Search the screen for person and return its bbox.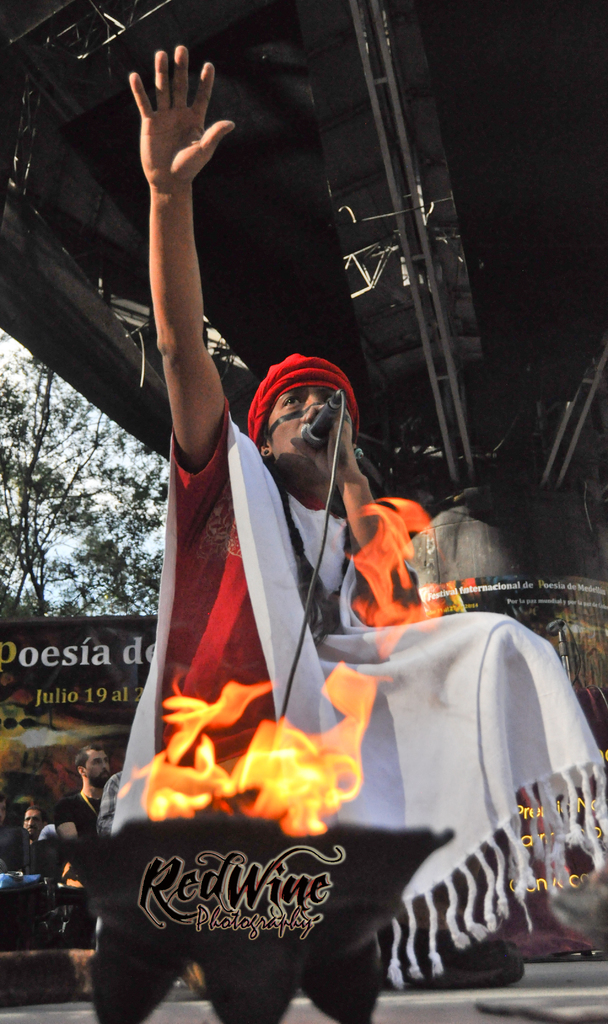
Found: bbox=(55, 746, 111, 872).
